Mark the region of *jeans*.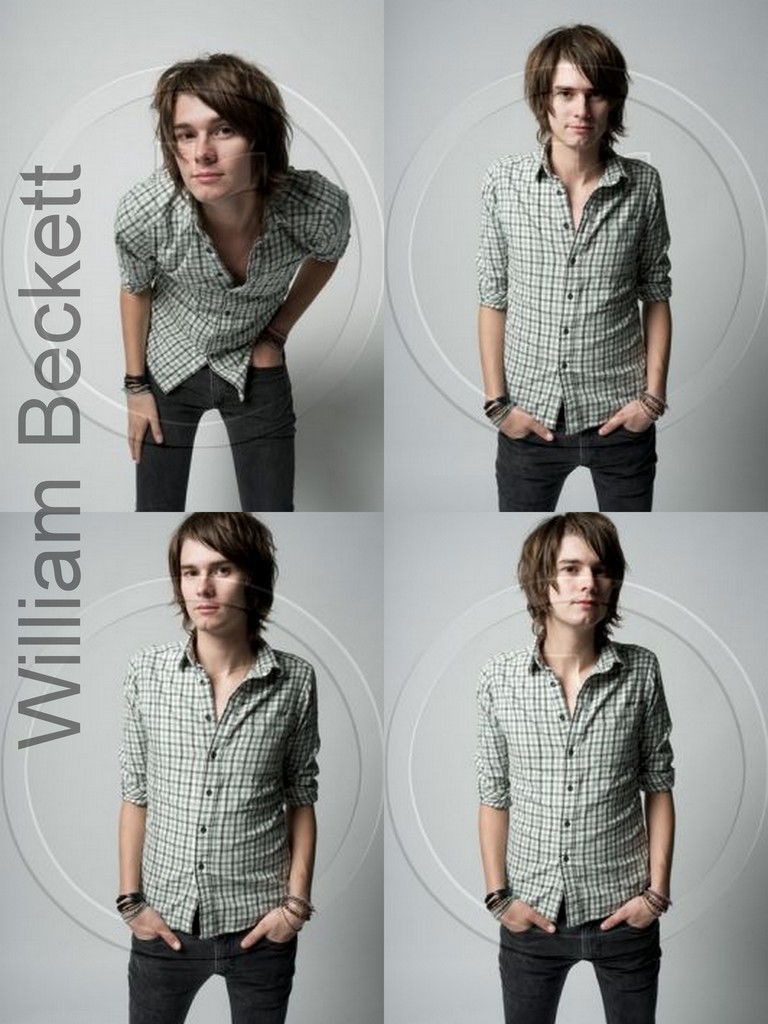
Region: (136,358,293,511).
